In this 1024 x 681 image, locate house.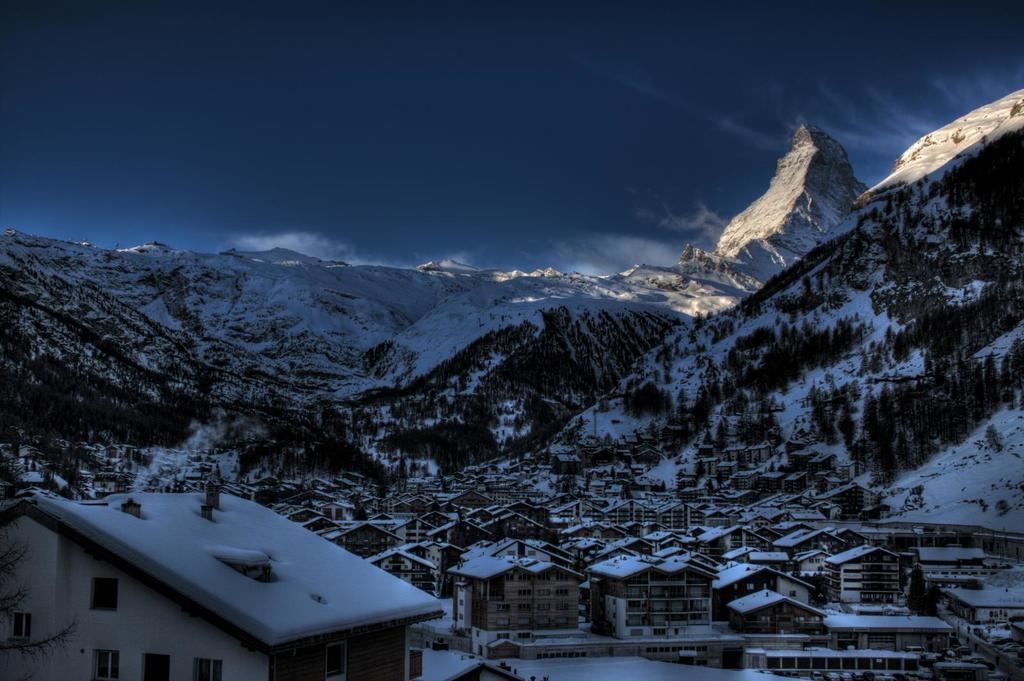
Bounding box: 0, 477, 442, 680.
